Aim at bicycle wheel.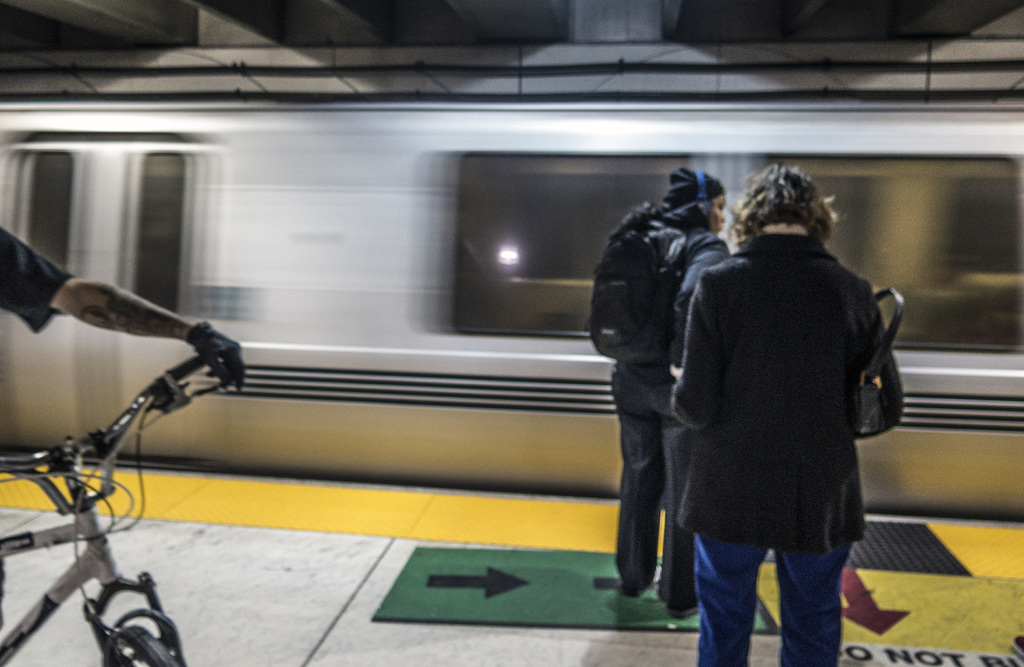
Aimed at 105, 623, 189, 666.
